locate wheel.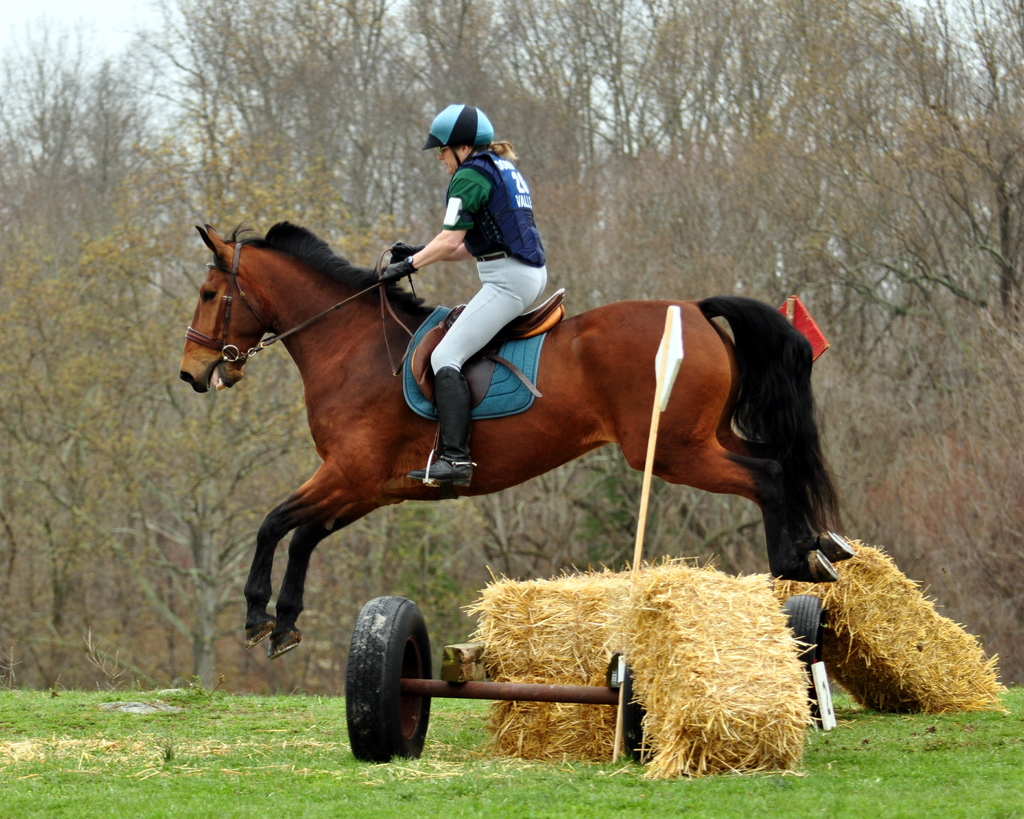
Bounding box: locate(344, 590, 433, 764).
